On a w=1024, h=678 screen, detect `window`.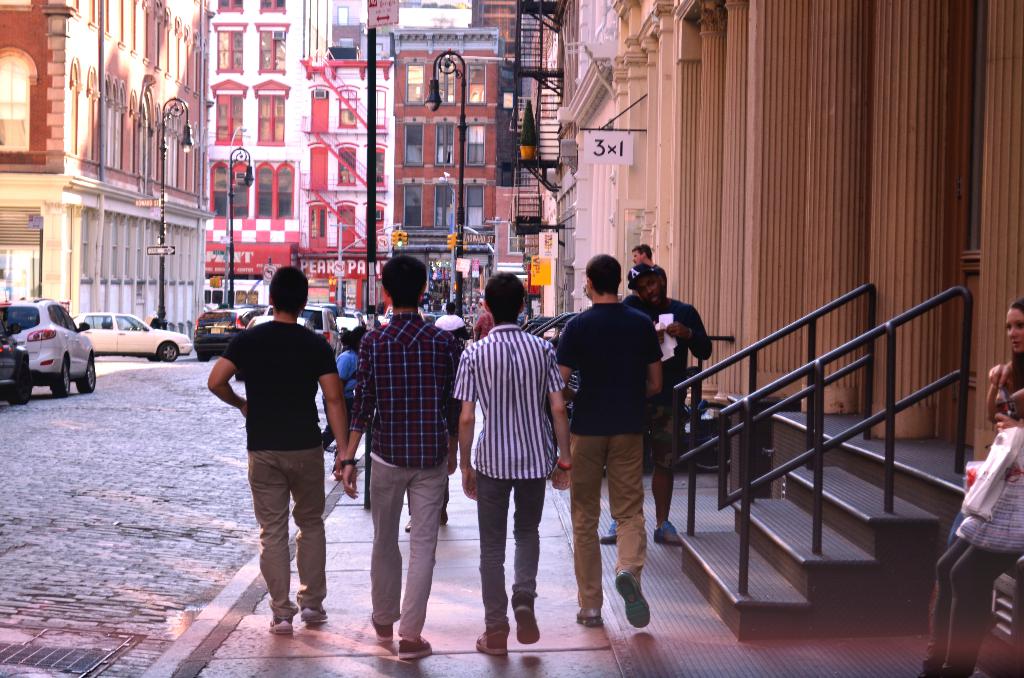
select_region(209, 76, 249, 145).
